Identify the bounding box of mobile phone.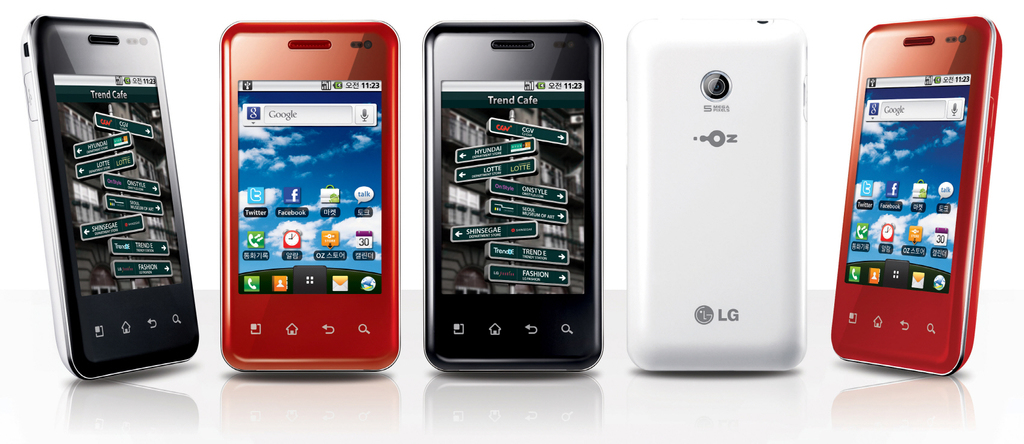
[left=18, top=17, right=196, bottom=379].
